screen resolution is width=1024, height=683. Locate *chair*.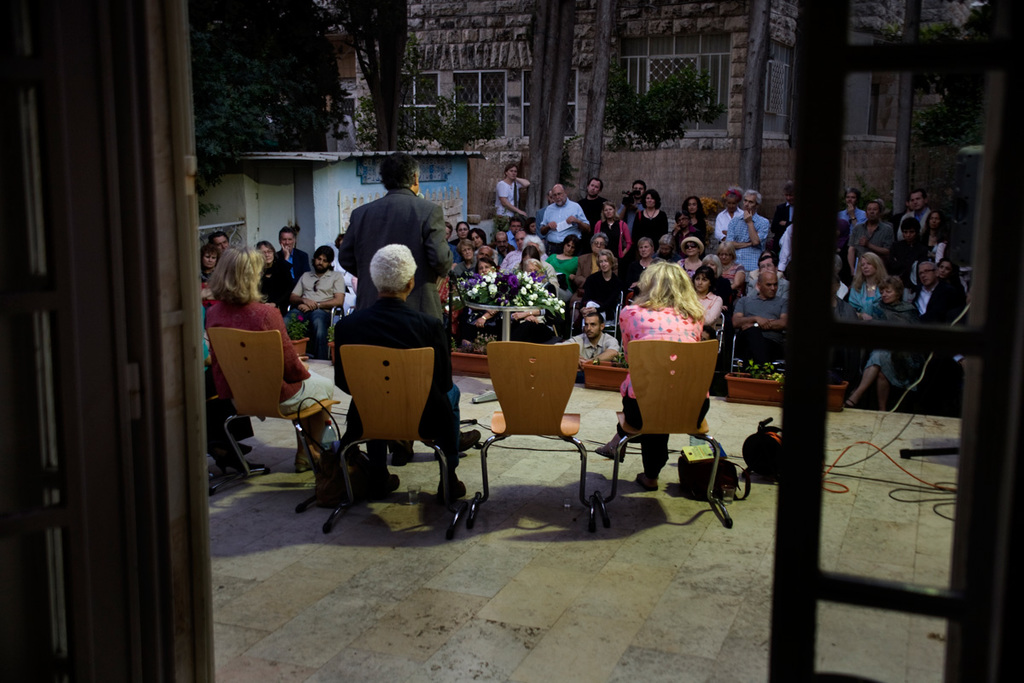
703:309:730:373.
